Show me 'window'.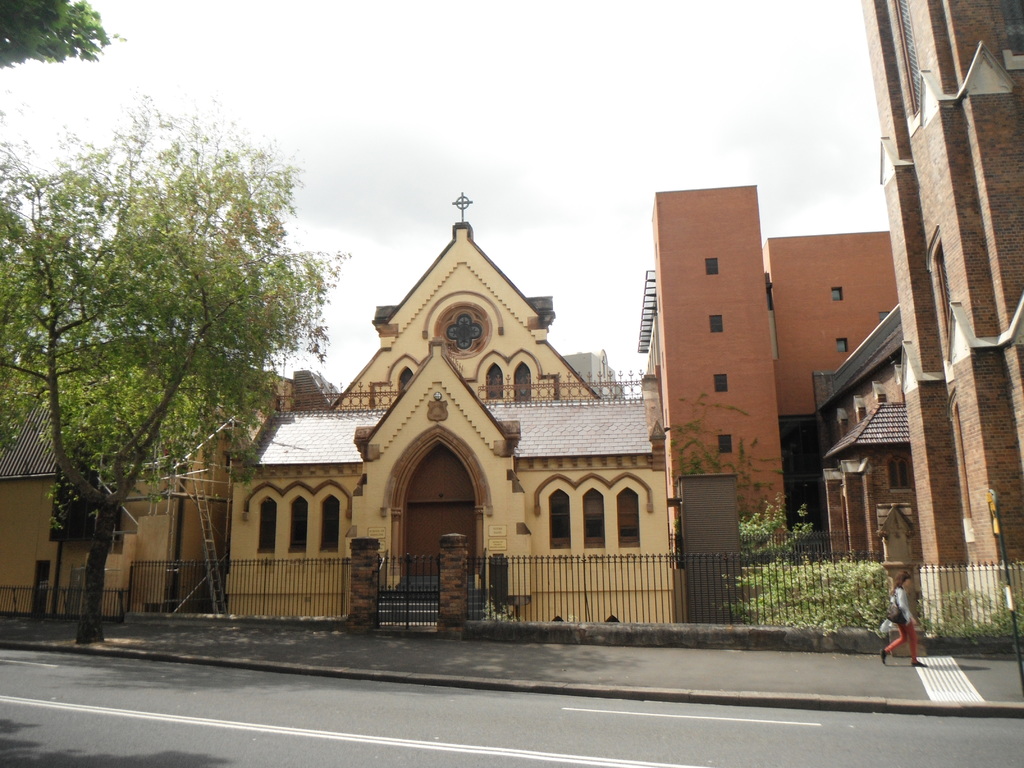
'window' is here: select_region(717, 375, 726, 393).
